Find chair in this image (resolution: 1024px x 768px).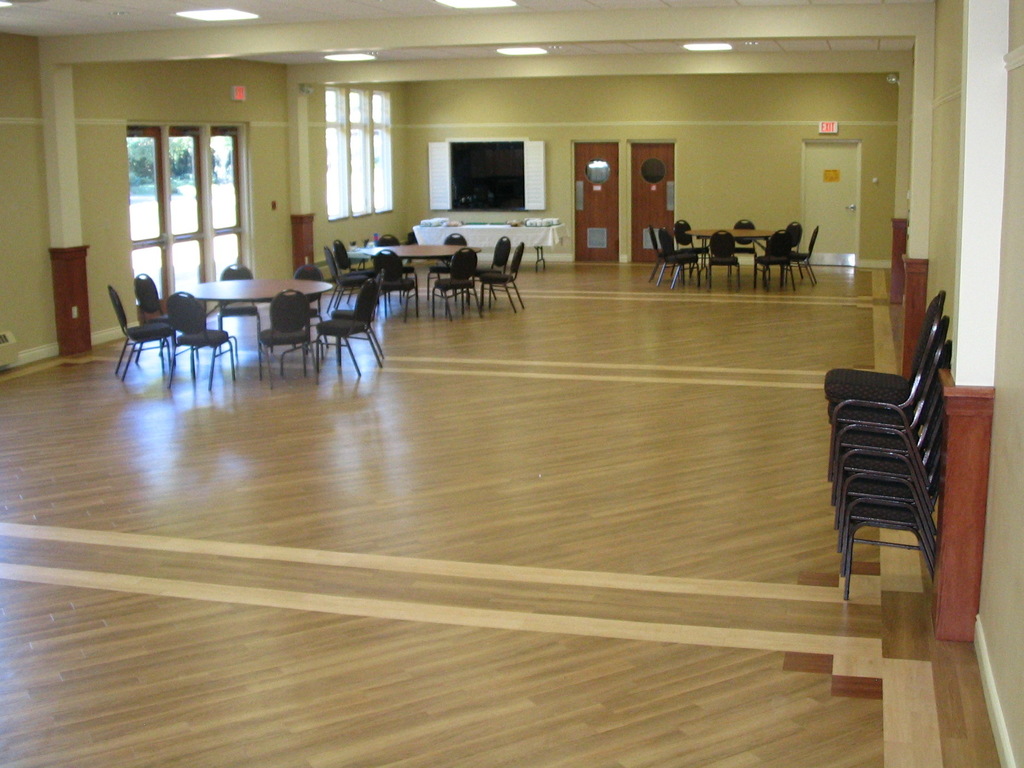
<bbox>109, 282, 177, 376</bbox>.
